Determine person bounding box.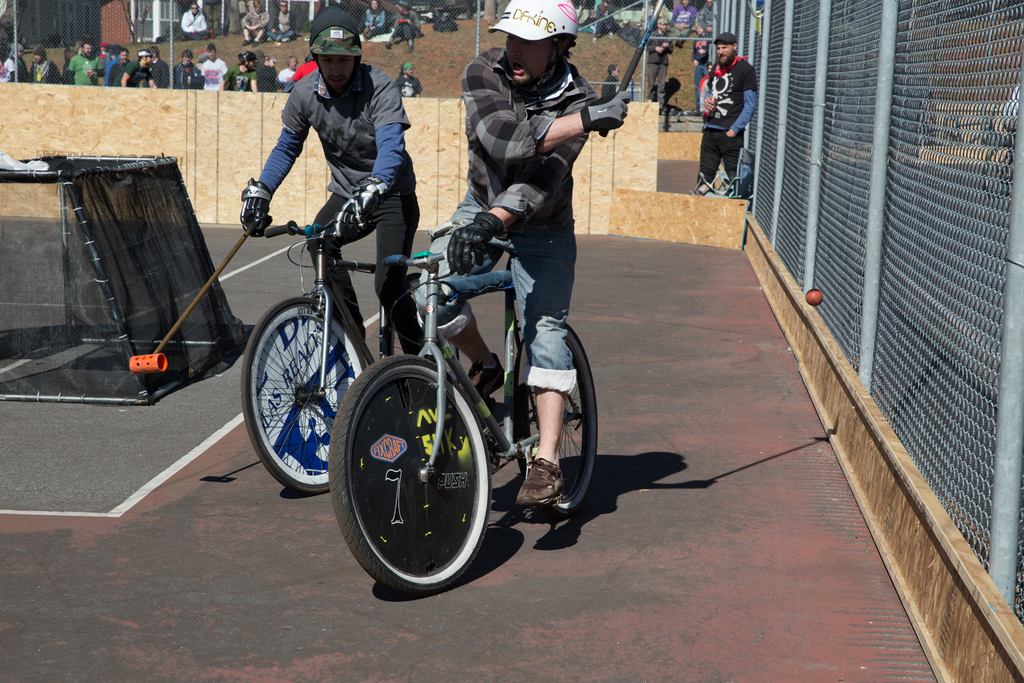
Determined: pyautogui.locateOnScreen(414, 0, 634, 500).
